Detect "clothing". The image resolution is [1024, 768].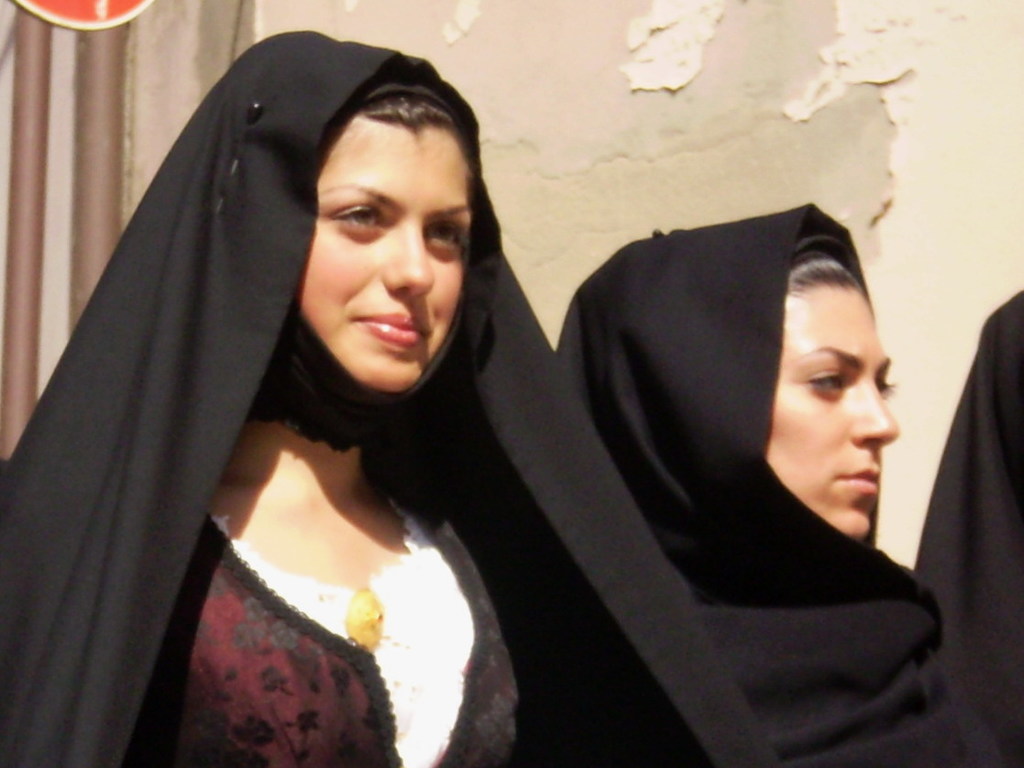
select_region(908, 287, 1023, 767).
